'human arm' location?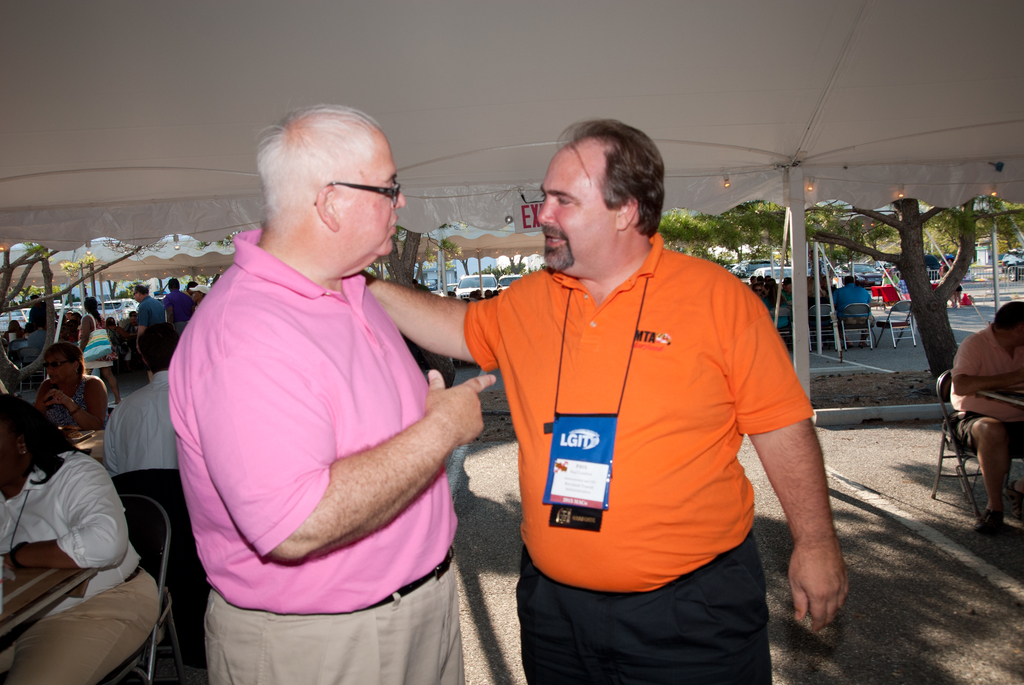
x1=868, y1=293, x2=874, y2=303
